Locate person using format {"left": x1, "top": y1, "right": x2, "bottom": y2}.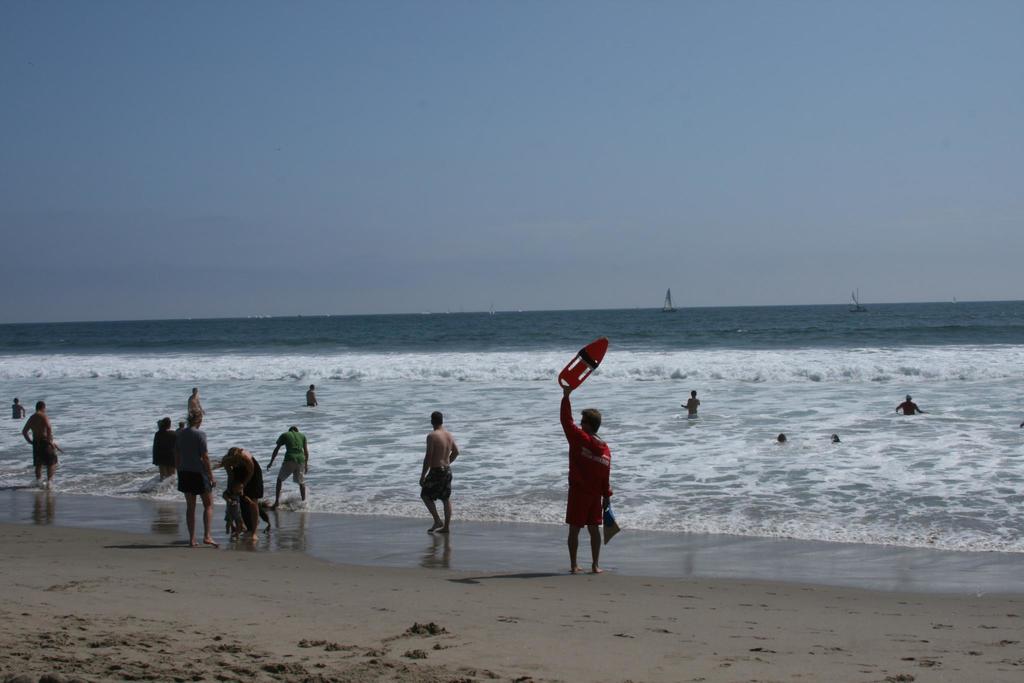
{"left": 21, "top": 393, "right": 61, "bottom": 498}.
